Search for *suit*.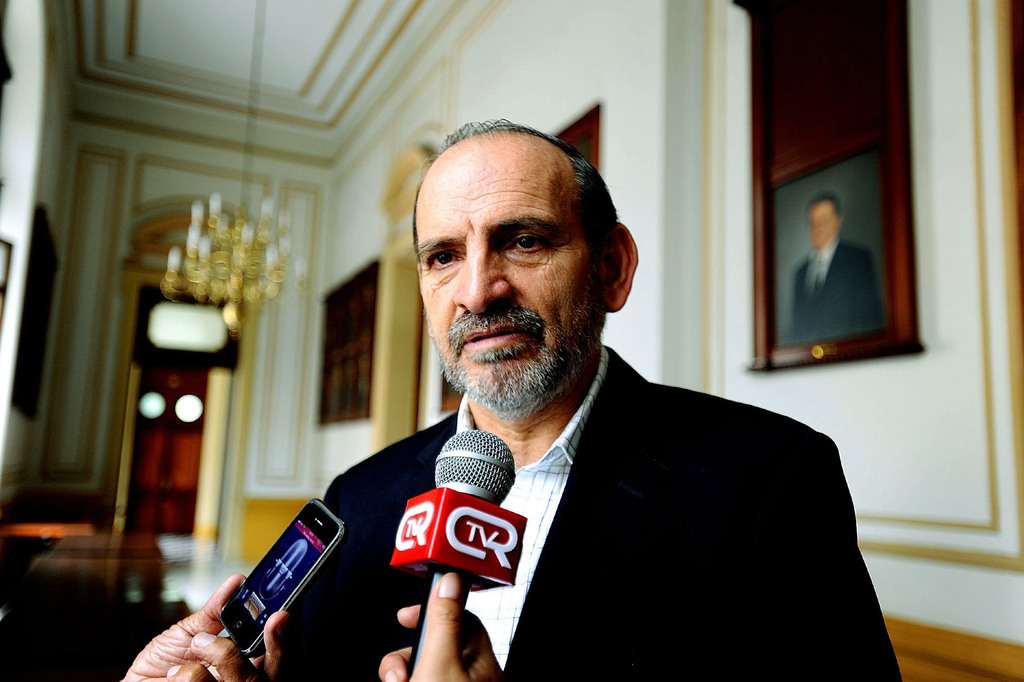
Found at x1=788 y1=235 x2=889 y2=345.
